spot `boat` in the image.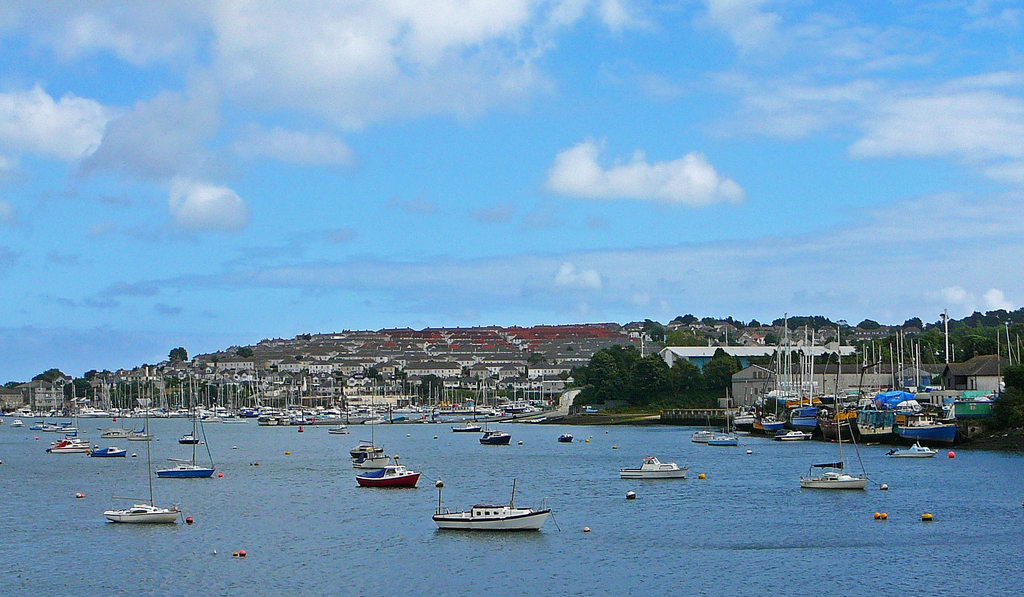
`boat` found at locate(616, 456, 690, 480).
